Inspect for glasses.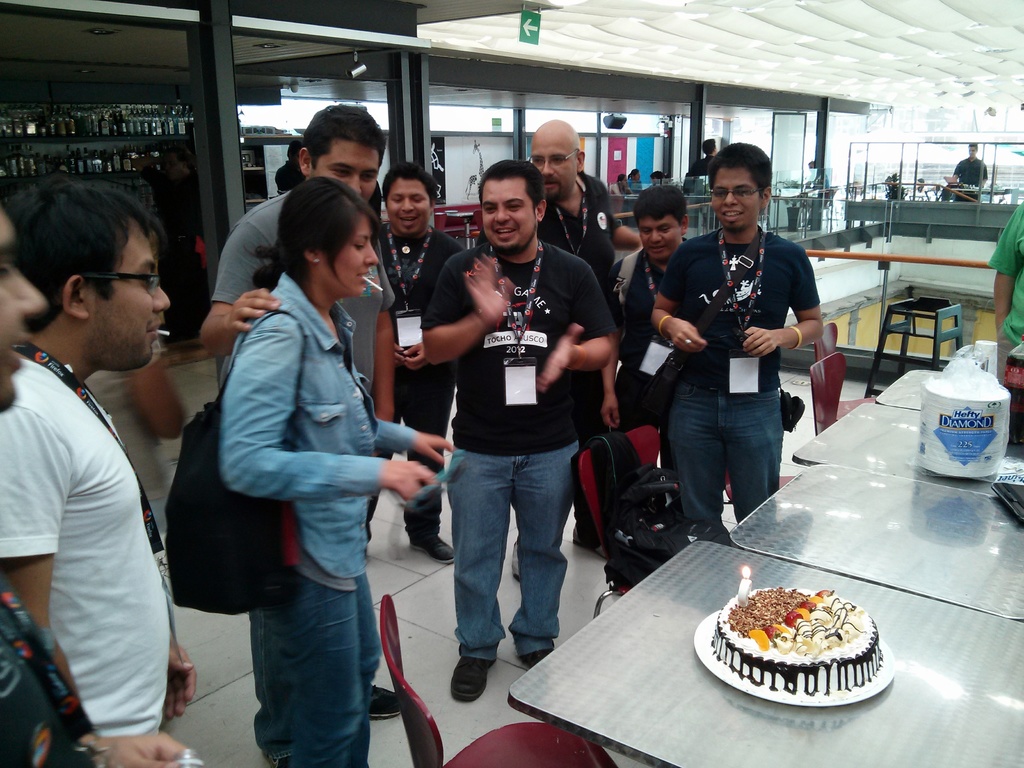
Inspection: select_region(79, 268, 160, 295).
